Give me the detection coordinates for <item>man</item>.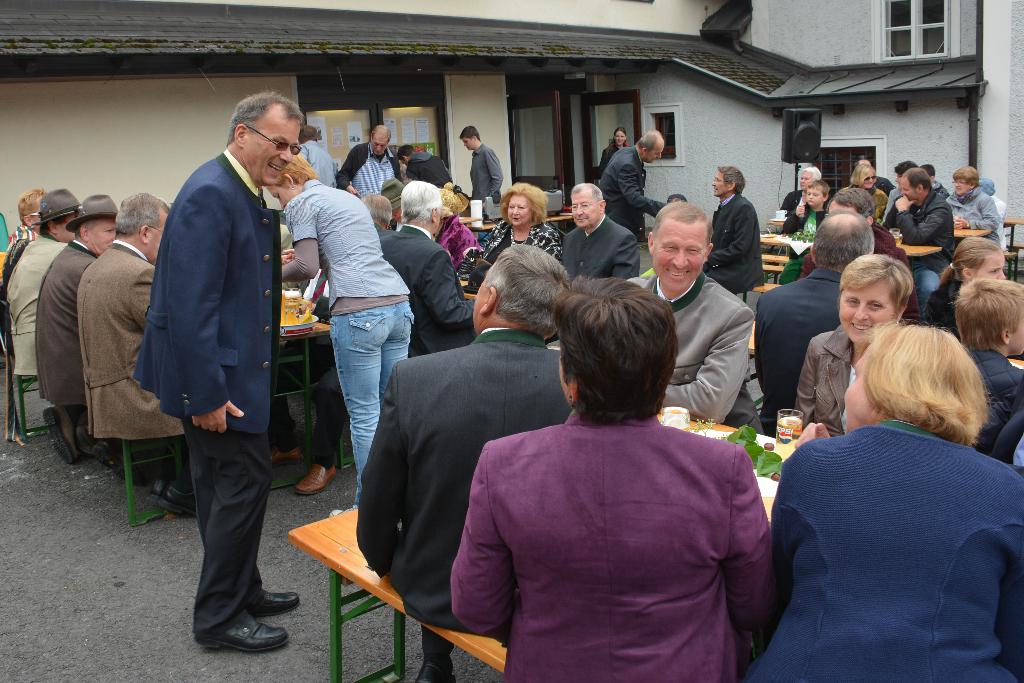
box(36, 195, 119, 467).
